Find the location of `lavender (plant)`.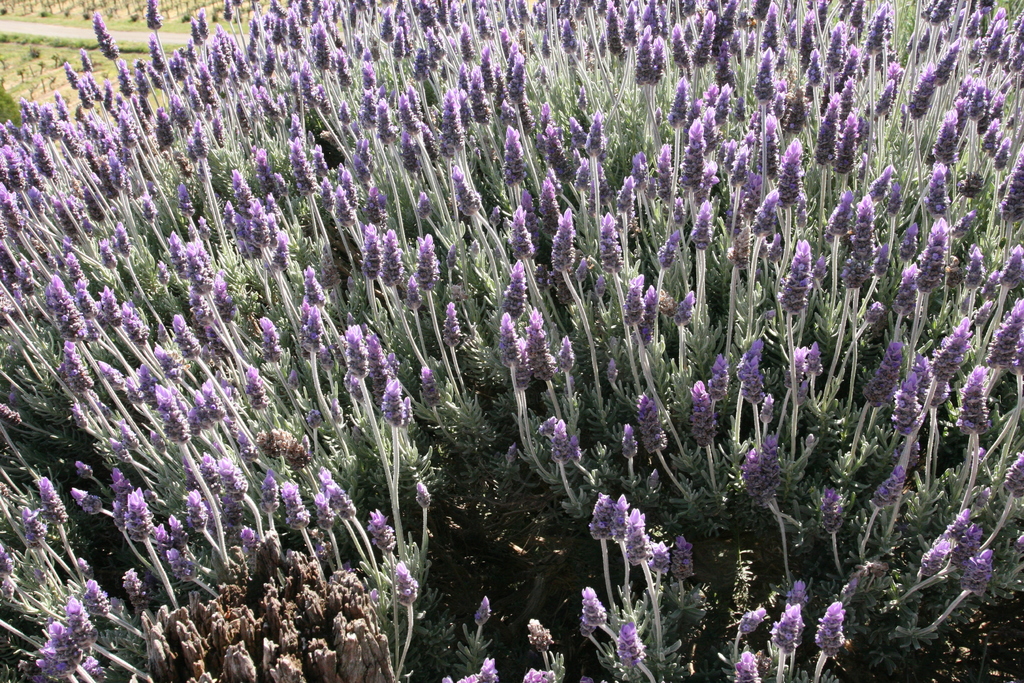
Location: [952, 364, 990, 491].
